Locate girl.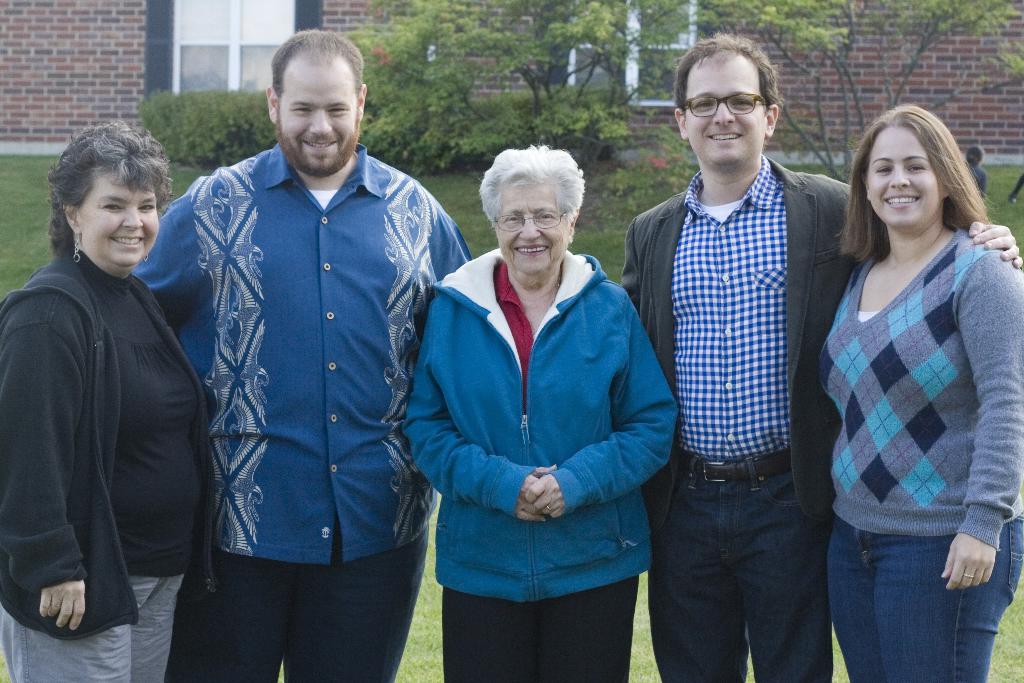
Bounding box: 402, 150, 675, 679.
